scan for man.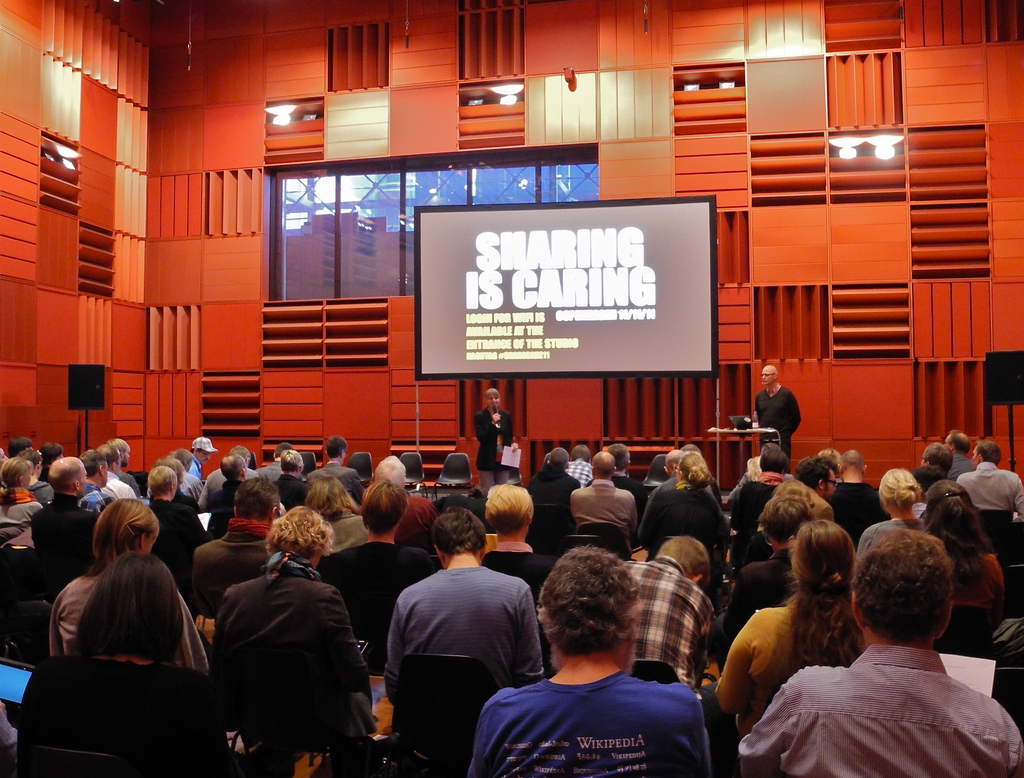
Scan result: {"left": 377, "top": 518, "right": 544, "bottom": 748}.
